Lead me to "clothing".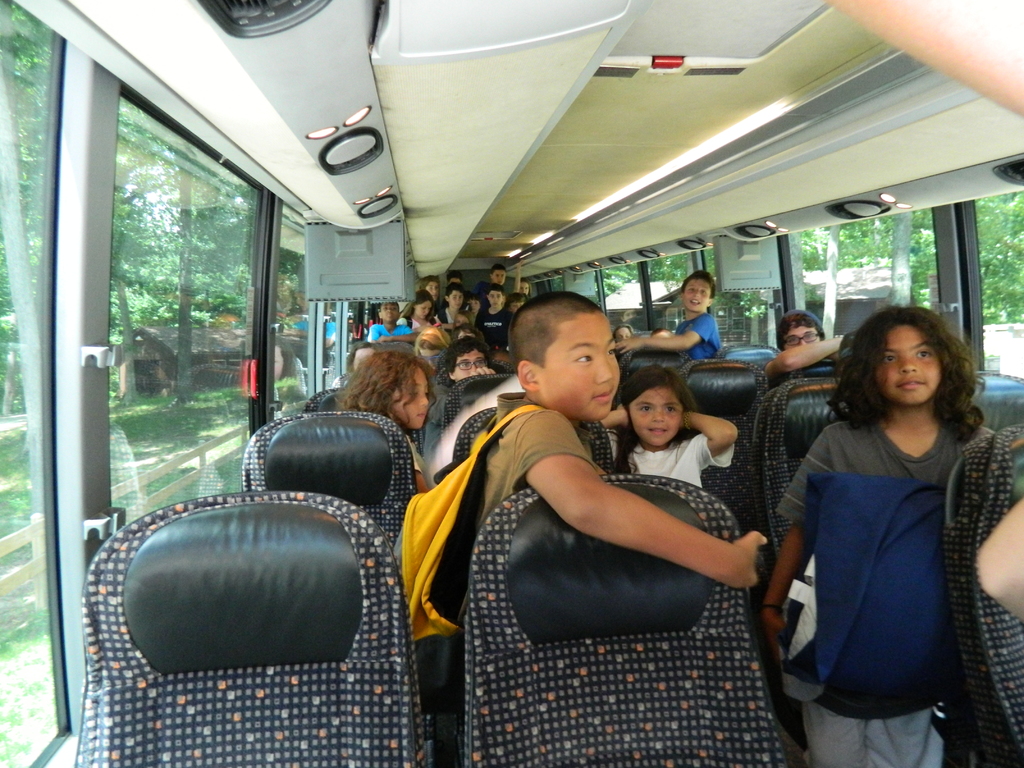
Lead to 461:405:601:589.
